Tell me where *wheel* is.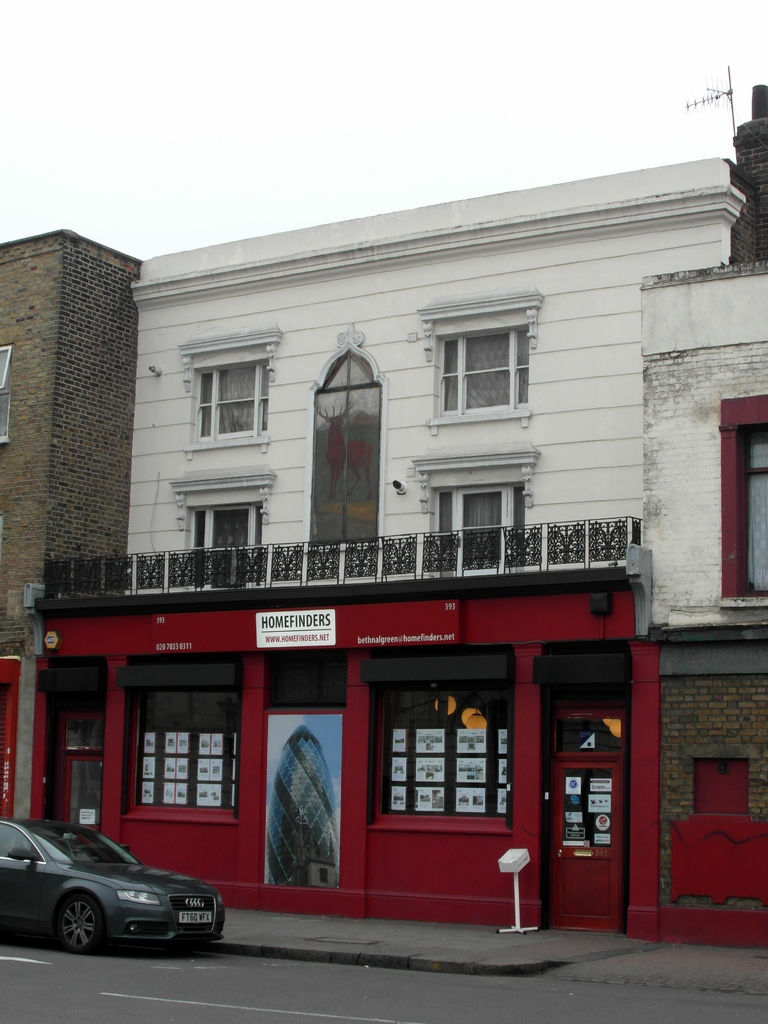
*wheel* is at (left=45, top=890, right=120, bottom=956).
